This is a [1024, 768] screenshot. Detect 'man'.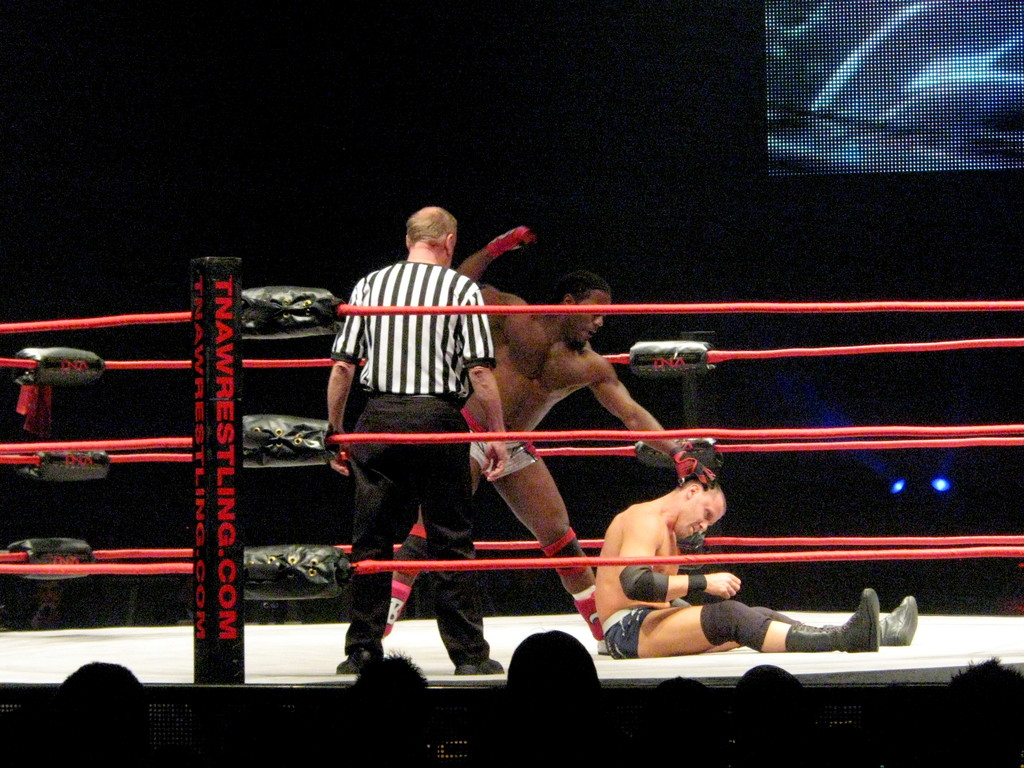
[x1=323, y1=203, x2=508, y2=681].
